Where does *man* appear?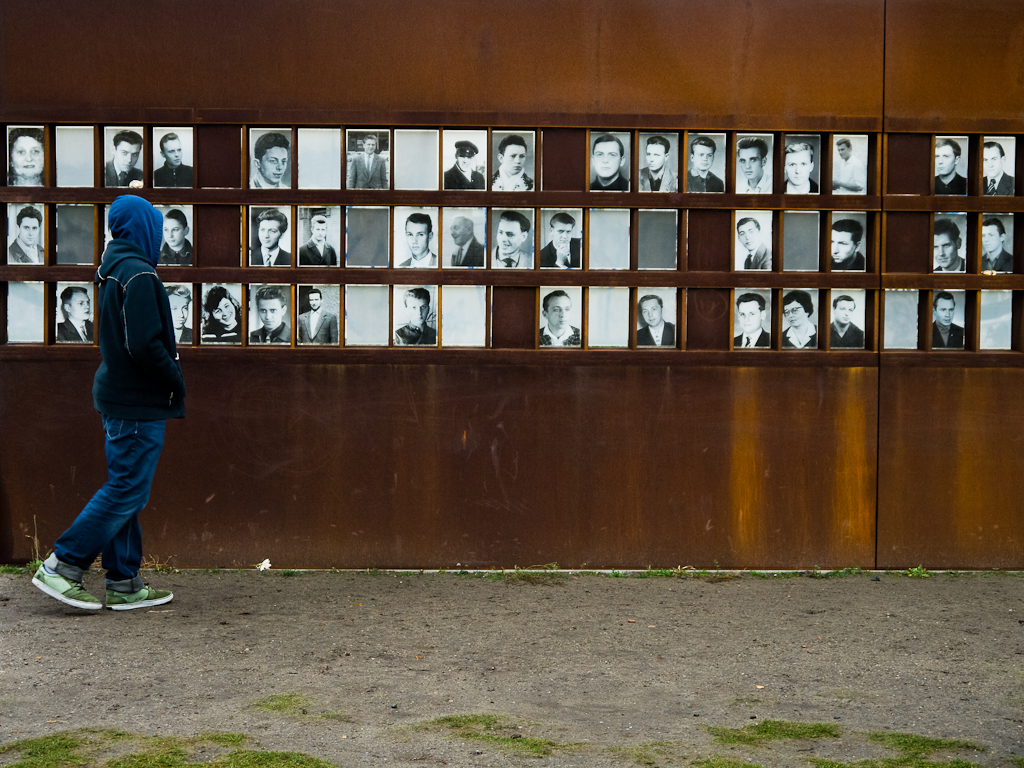
Appears at box=[637, 293, 676, 350].
